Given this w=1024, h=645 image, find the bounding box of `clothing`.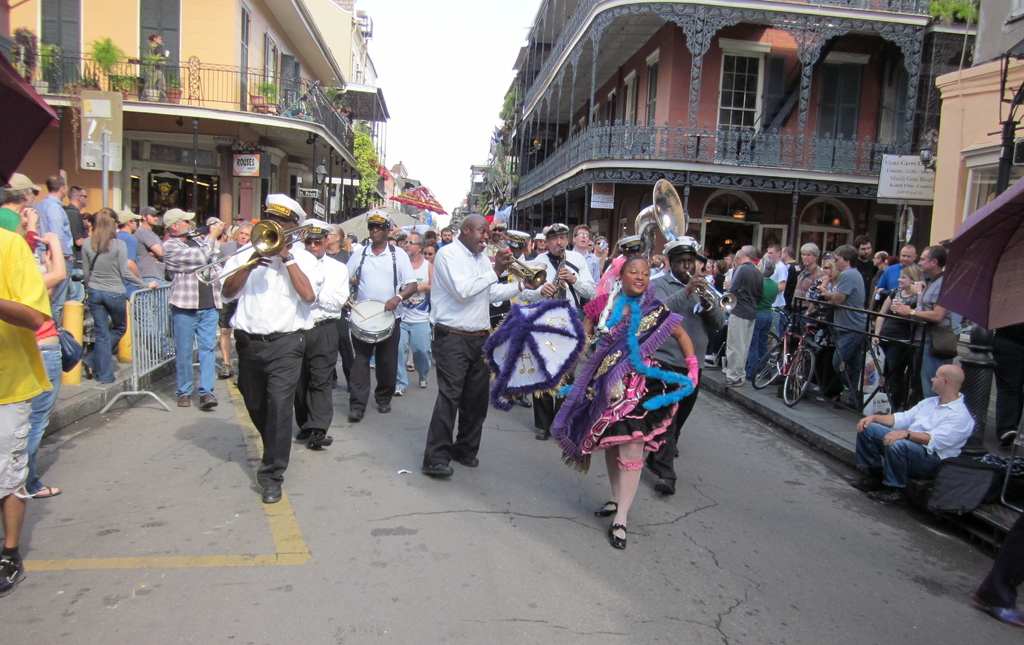
[156,241,217,398].
